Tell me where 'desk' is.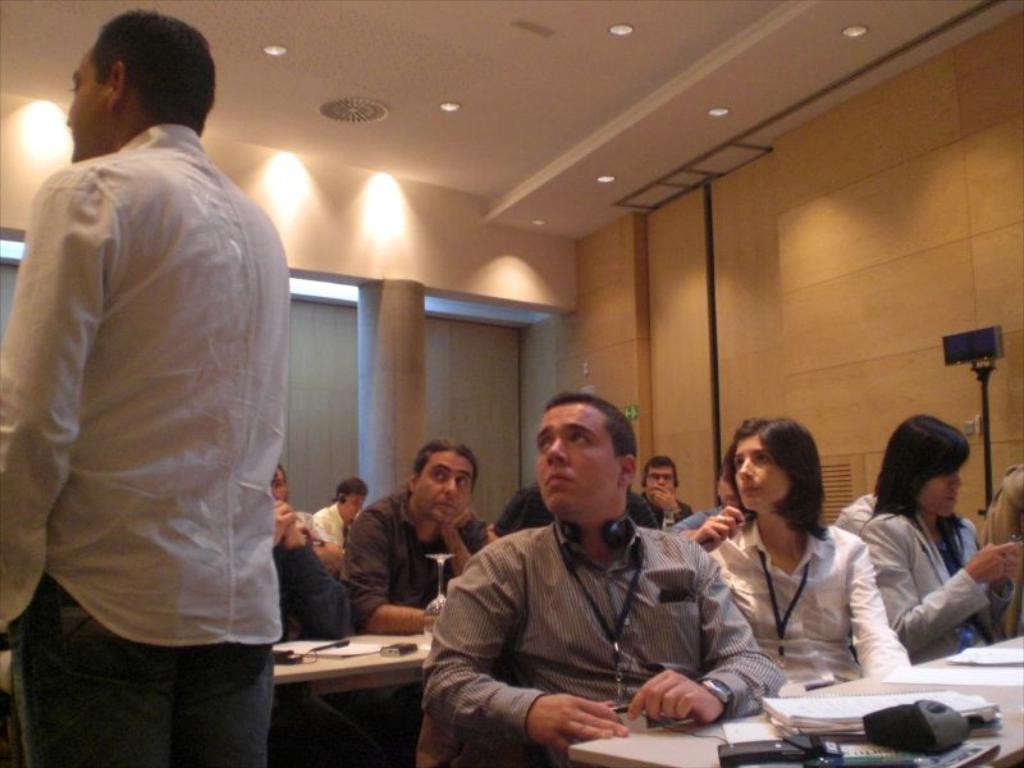
'desk' is at left=274, top=635, right=428, bottom=699.
